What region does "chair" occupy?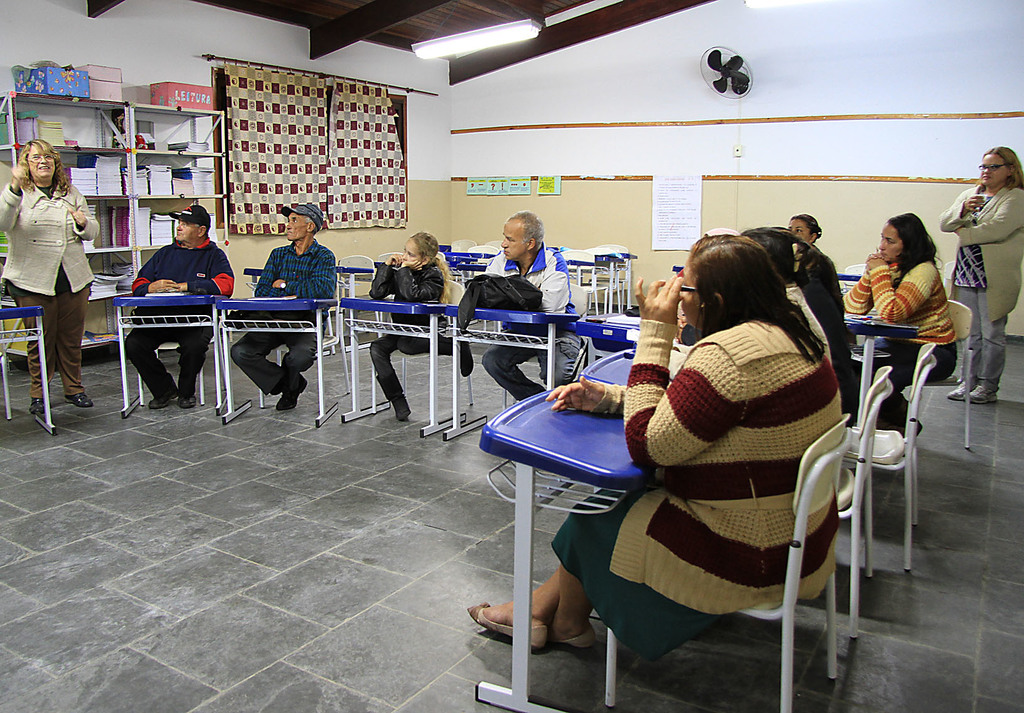
bbox=[0, 350, 15, 422].
